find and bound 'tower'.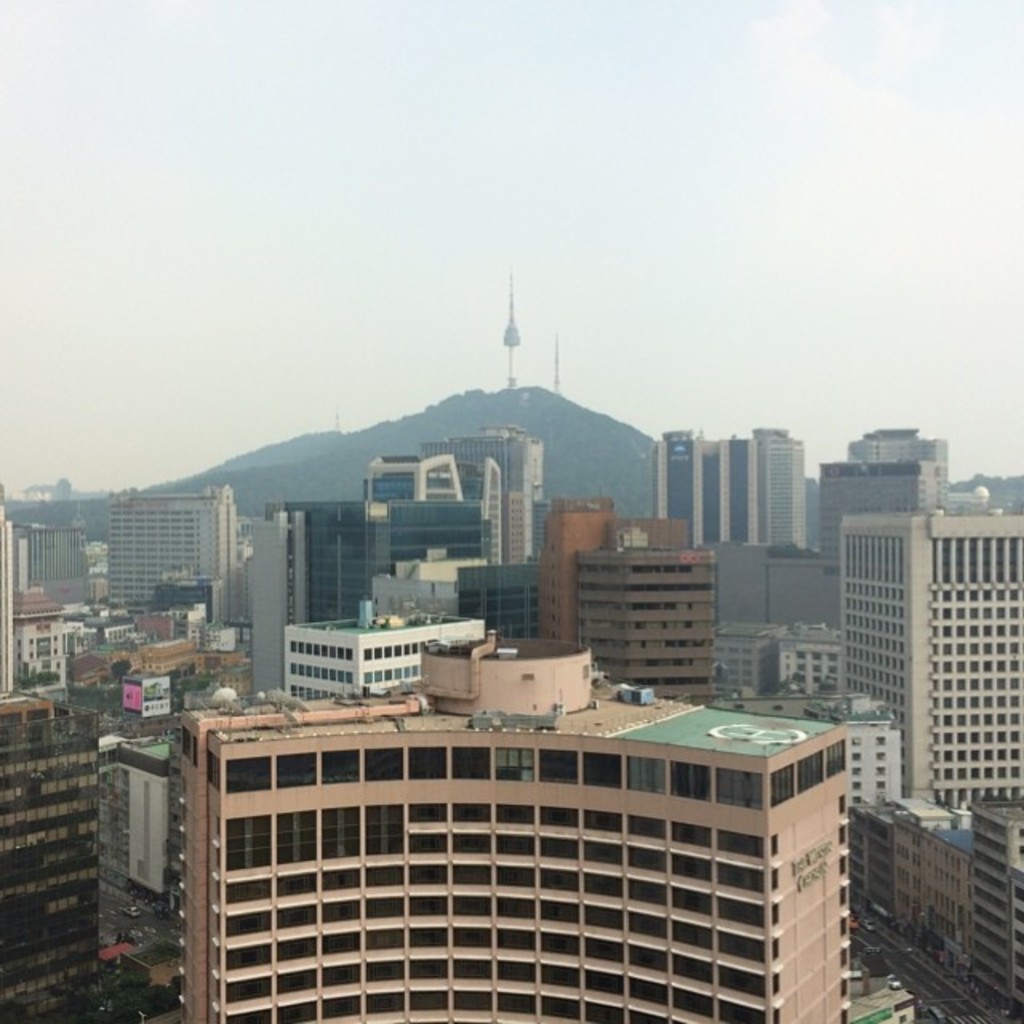
Bound: 0 523 106 667.
